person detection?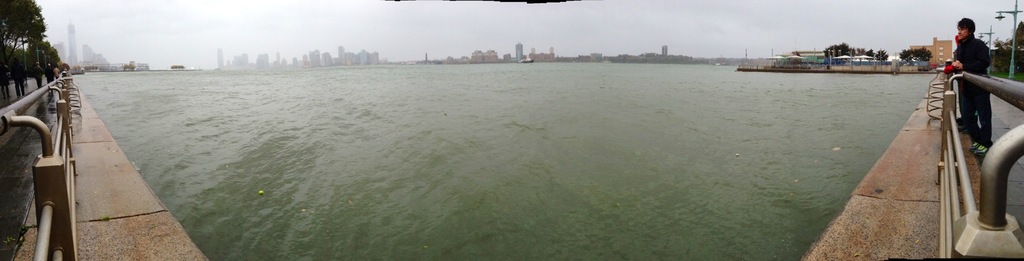
x1=947 y1=17 x2=994 y2=142
